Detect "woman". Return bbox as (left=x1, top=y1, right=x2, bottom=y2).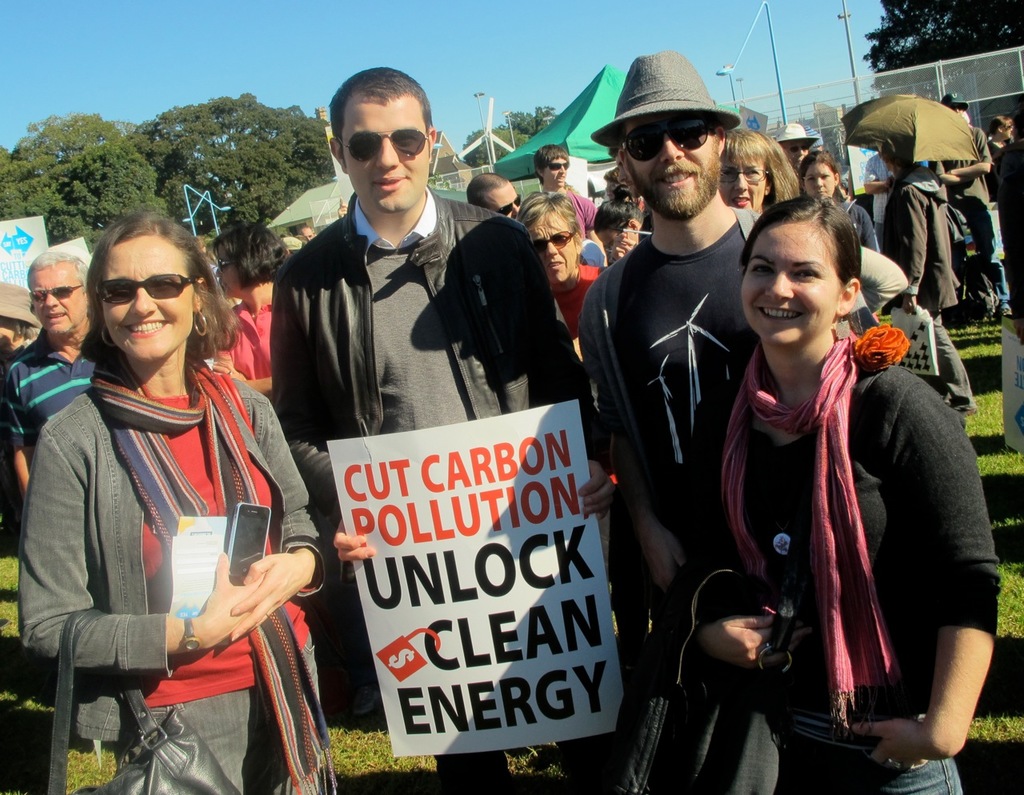
(left=801, top=148, right=882, bottom=260).
